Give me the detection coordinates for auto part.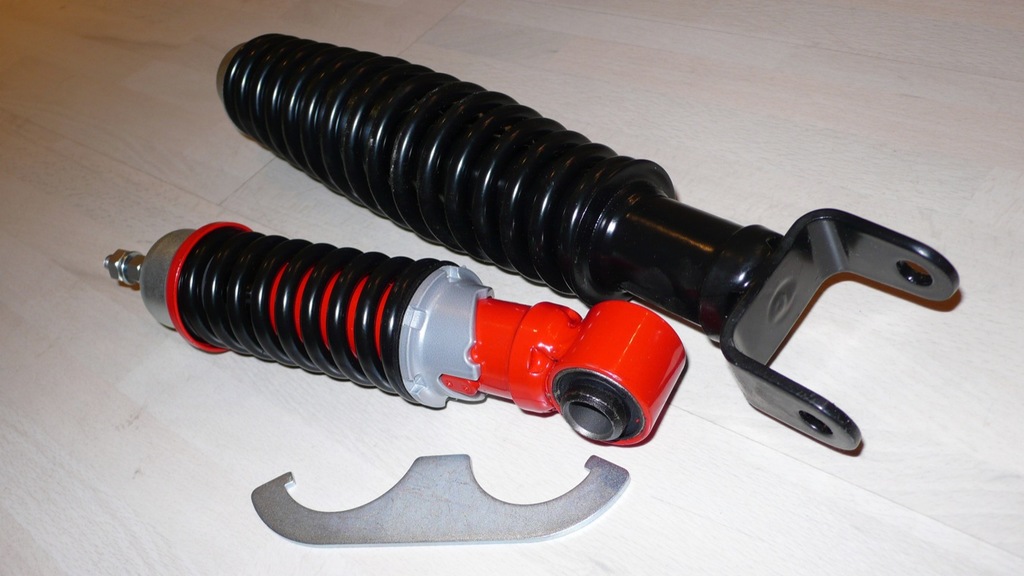
rect(105, 220, 686, 444).
